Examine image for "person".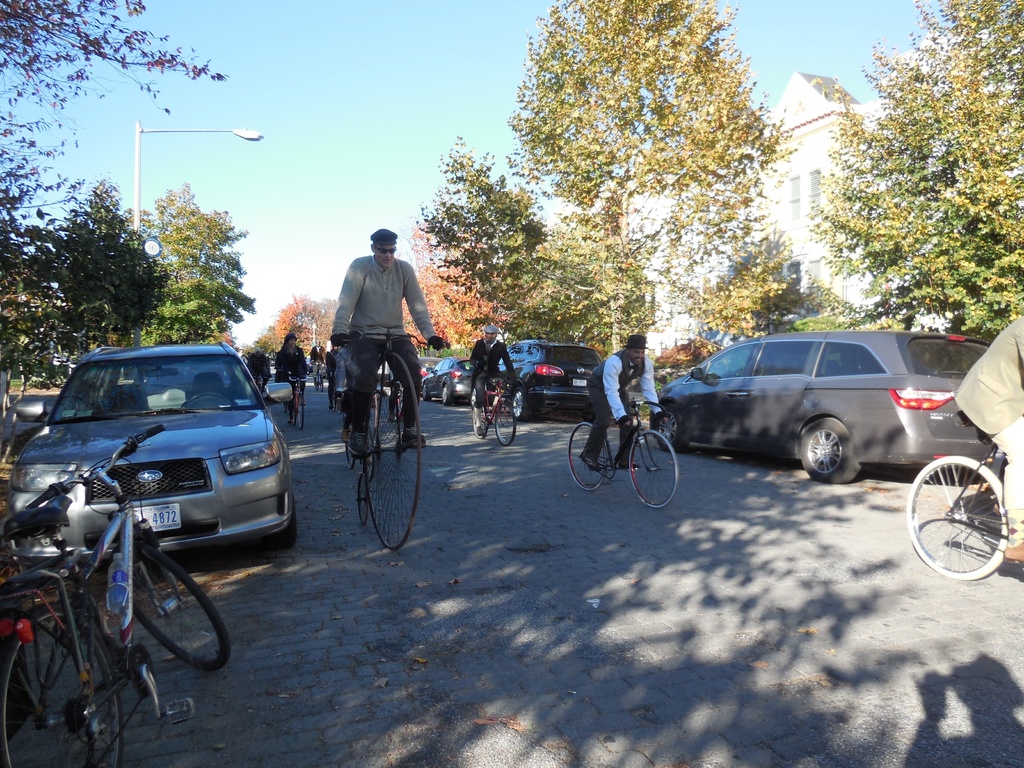
Examination result: x1=324, y1=216, x2=417, y2=536.
